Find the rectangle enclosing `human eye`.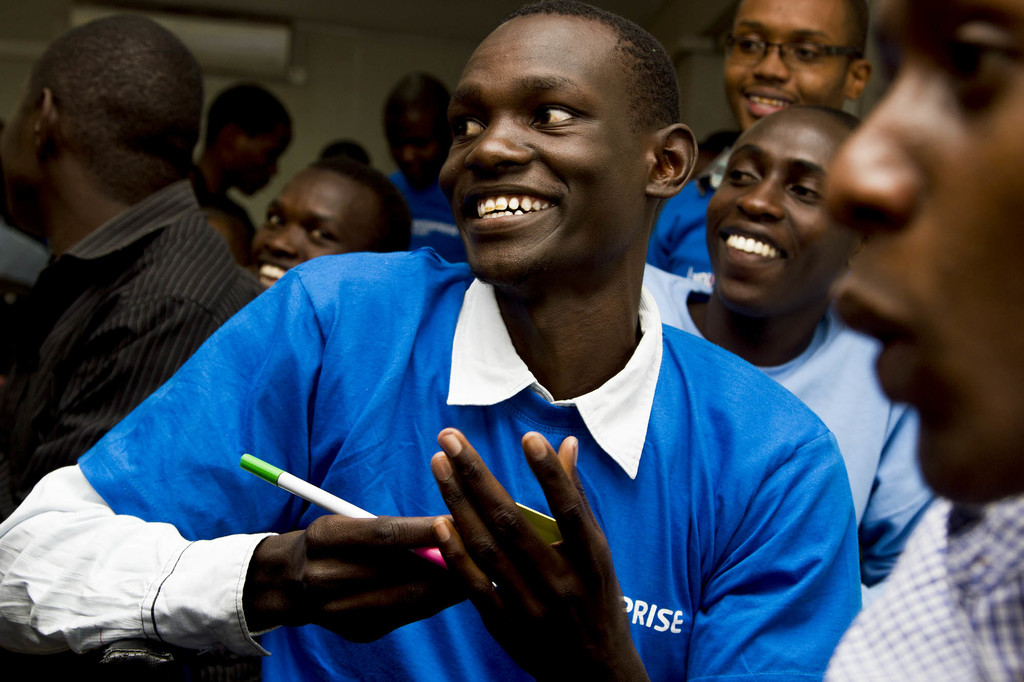
pyautogui.locateOnScreen(788, 39, 826, 64).
